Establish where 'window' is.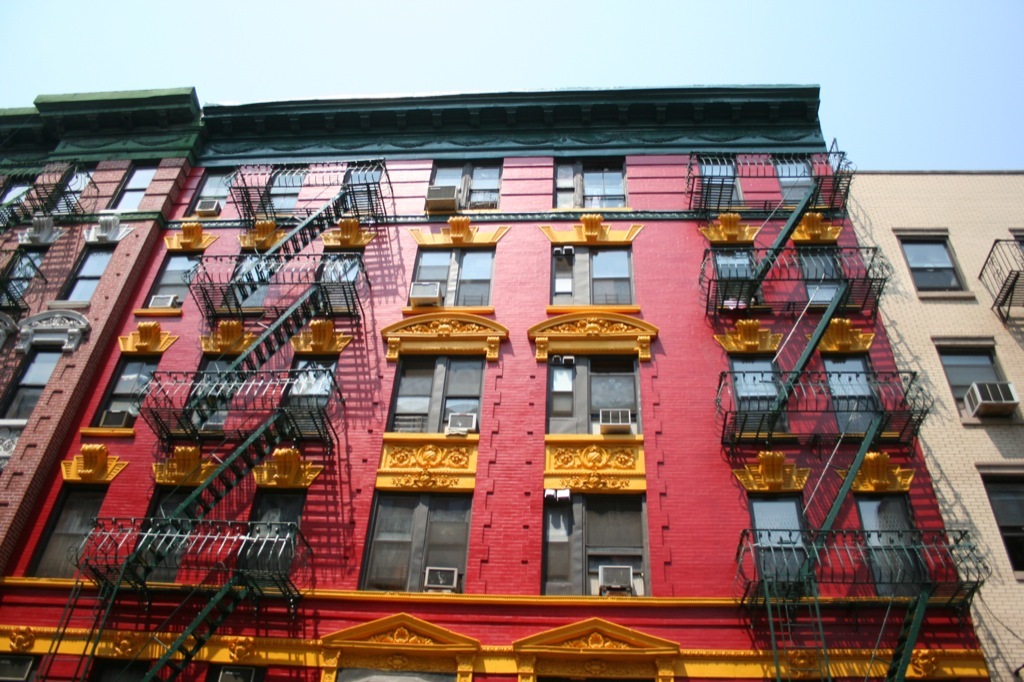
Established at l=227, t=243, r=280, b=307.
